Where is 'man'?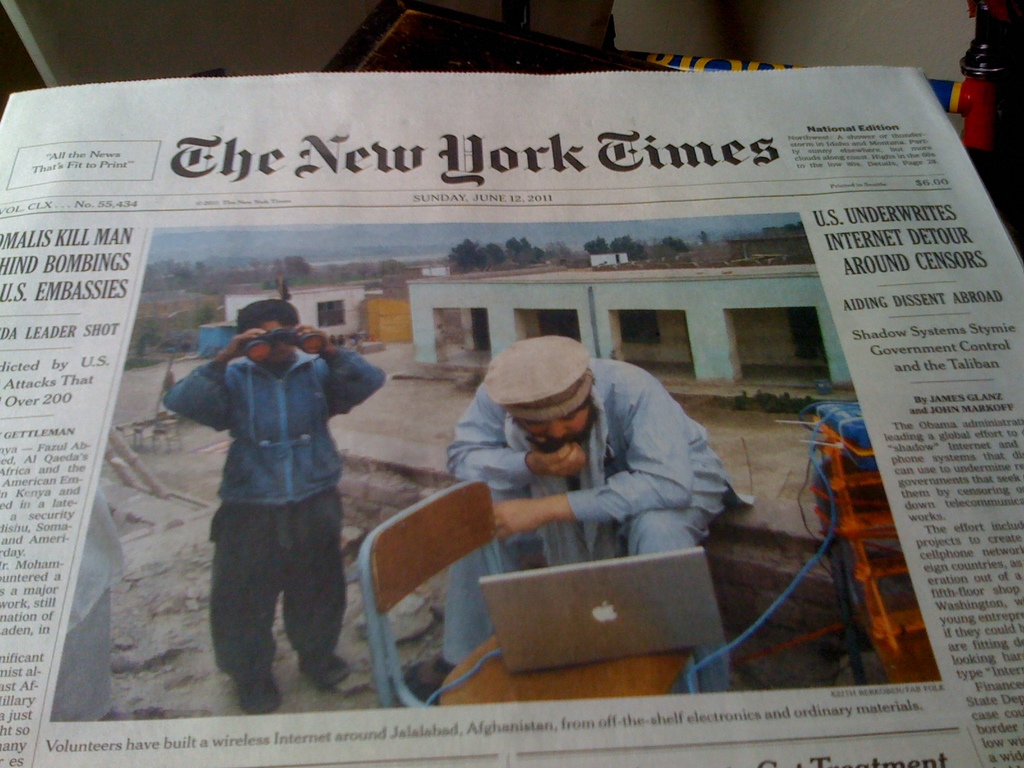
pyautogui.locateOnScreen(164, 286, 378, 720).
